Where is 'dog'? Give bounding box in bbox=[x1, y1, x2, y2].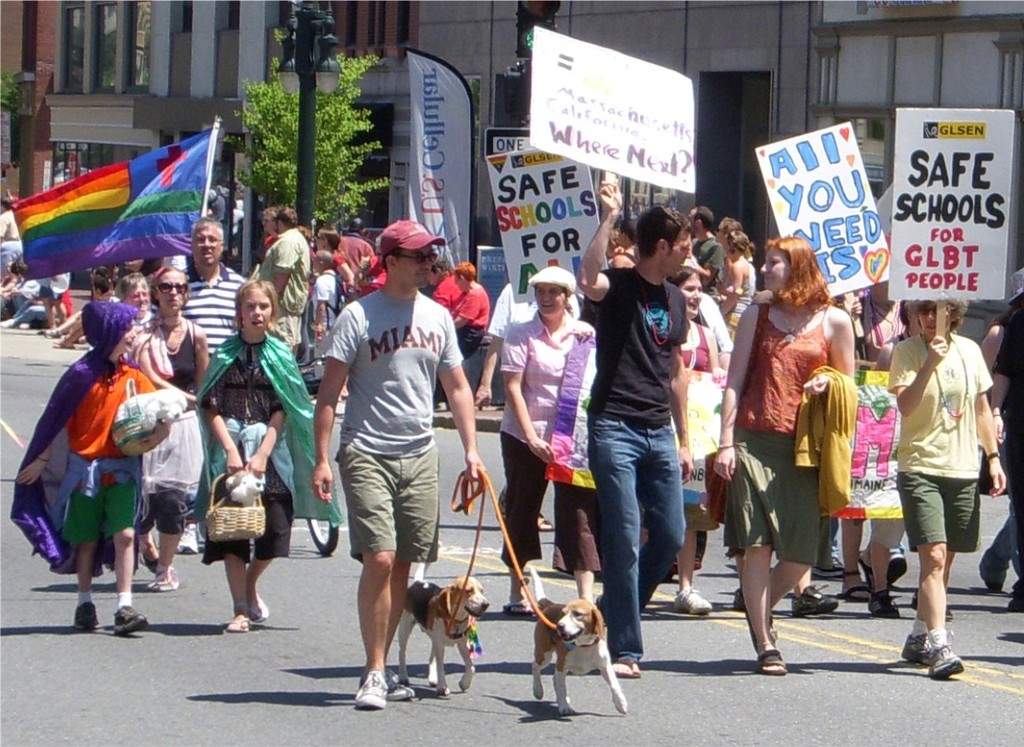
bbox=[399, 539, 492, 699].
